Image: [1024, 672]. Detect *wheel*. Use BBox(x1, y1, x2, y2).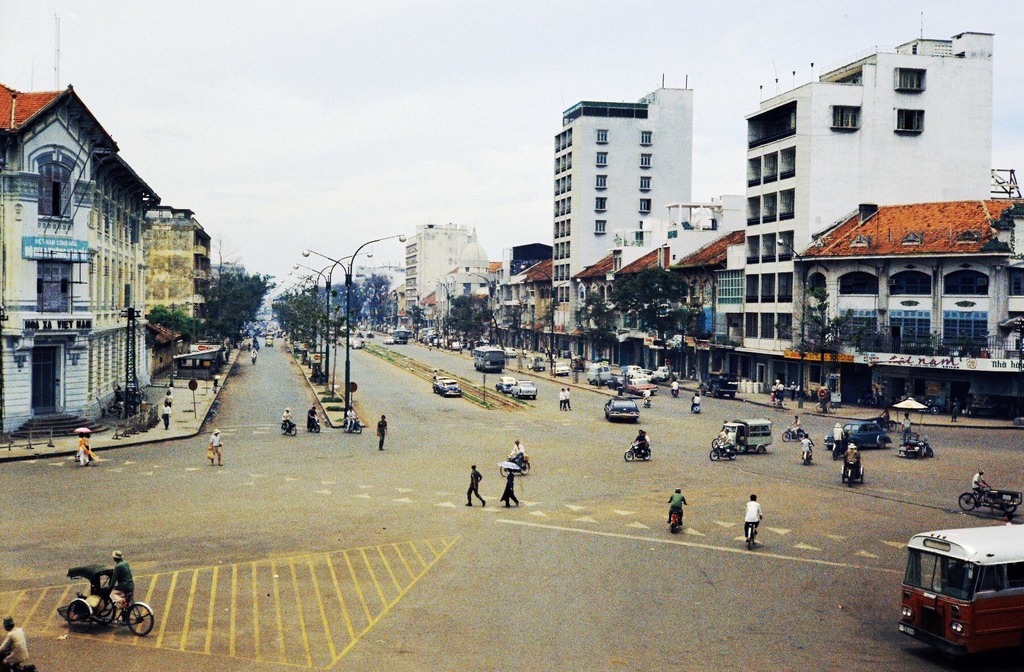
BBox(728, 451, 741, 465).
